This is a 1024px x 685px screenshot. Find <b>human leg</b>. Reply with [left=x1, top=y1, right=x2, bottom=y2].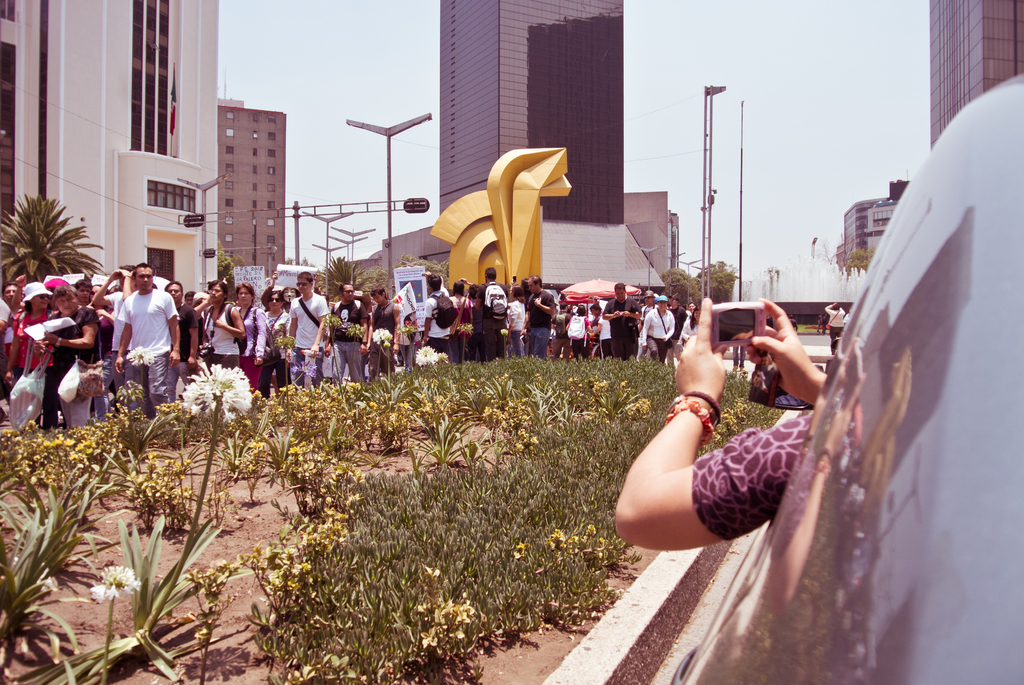
[left=366, top=338, right=379, bottom=379].
